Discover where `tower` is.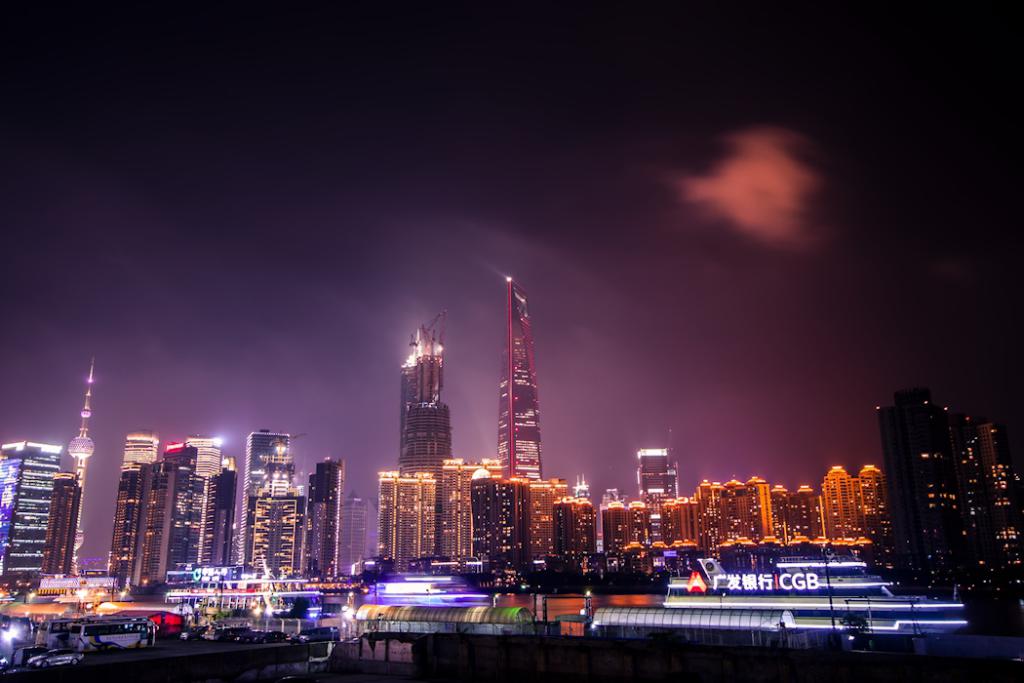
Discovered at select_region(692, 472, 763, 553).
